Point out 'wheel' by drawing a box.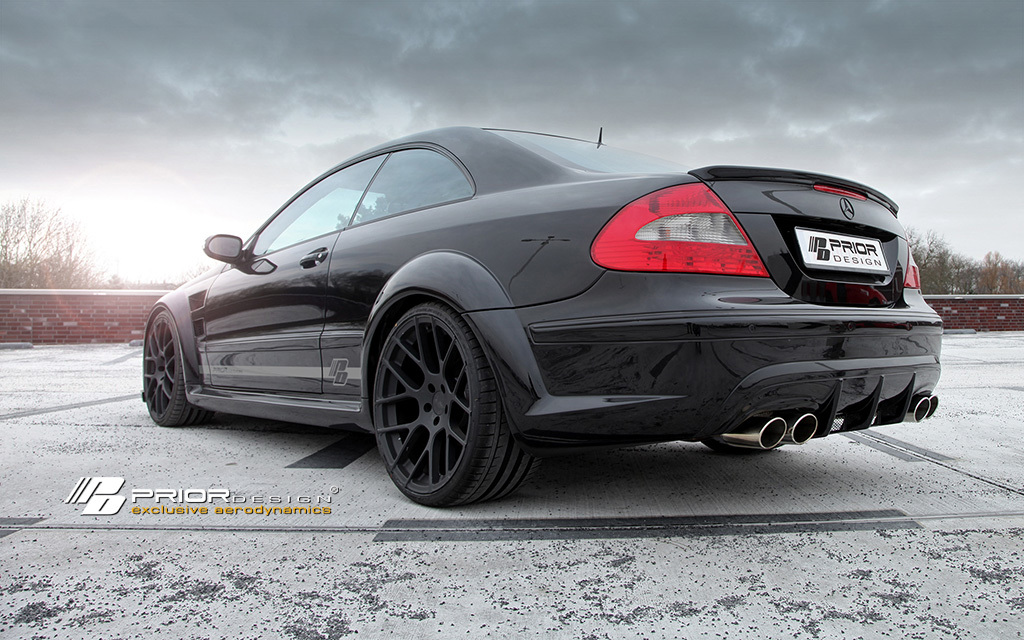
left=703, top=442, right=783, bottom=457.
